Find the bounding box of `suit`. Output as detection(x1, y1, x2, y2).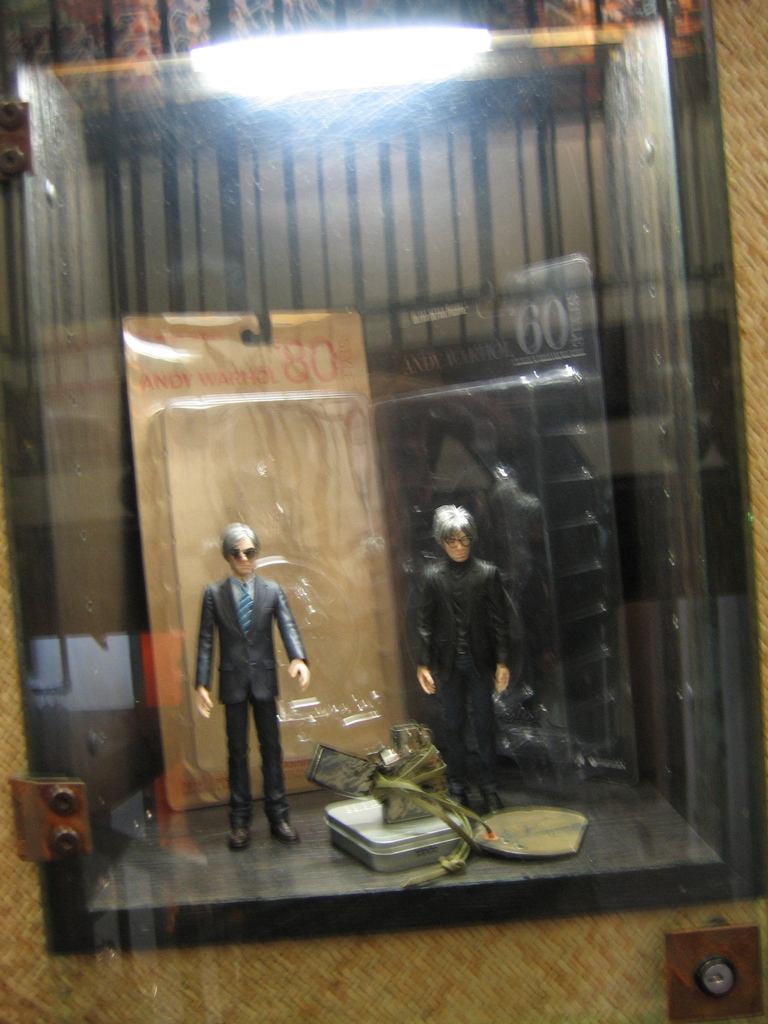
detection(195, 575, 309, 703).
